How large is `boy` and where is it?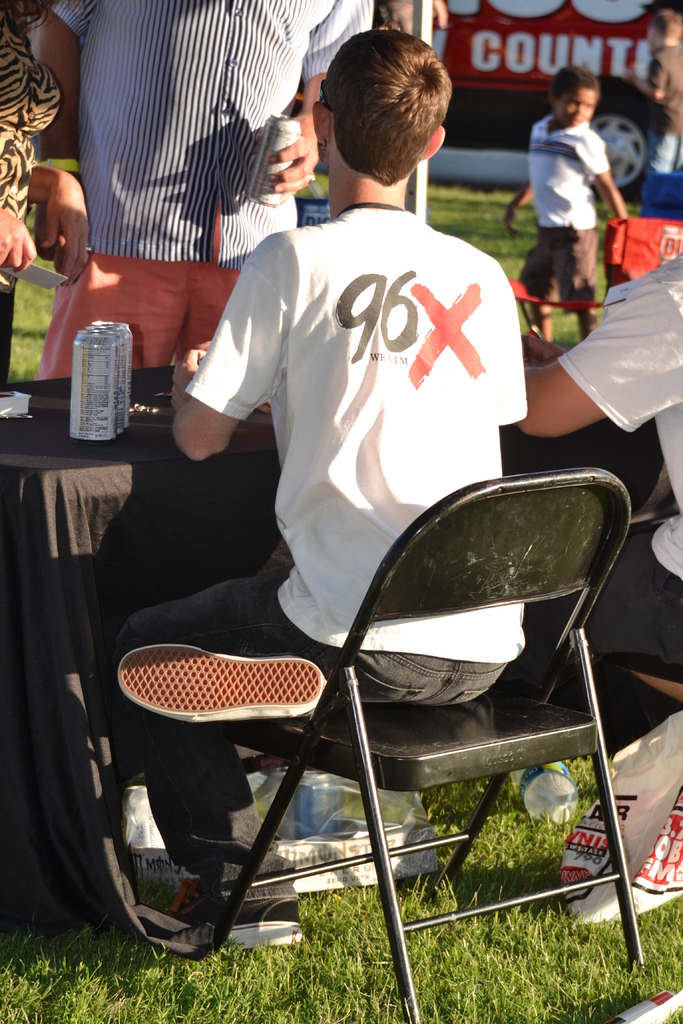
Bounding box: {"left": 504, "top": 66, "right": 629, "bottom": 342}.
